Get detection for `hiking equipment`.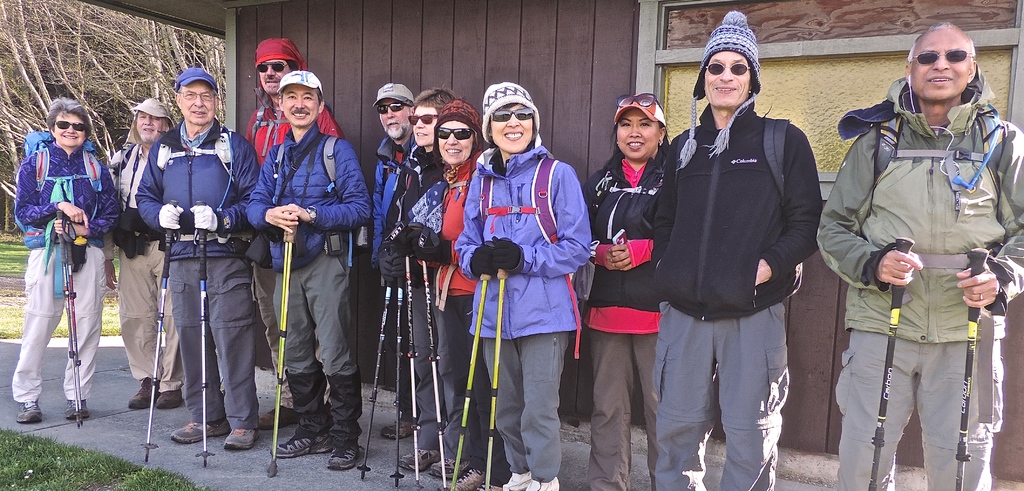
Detection: select_region(477, 148, 596, 367).
